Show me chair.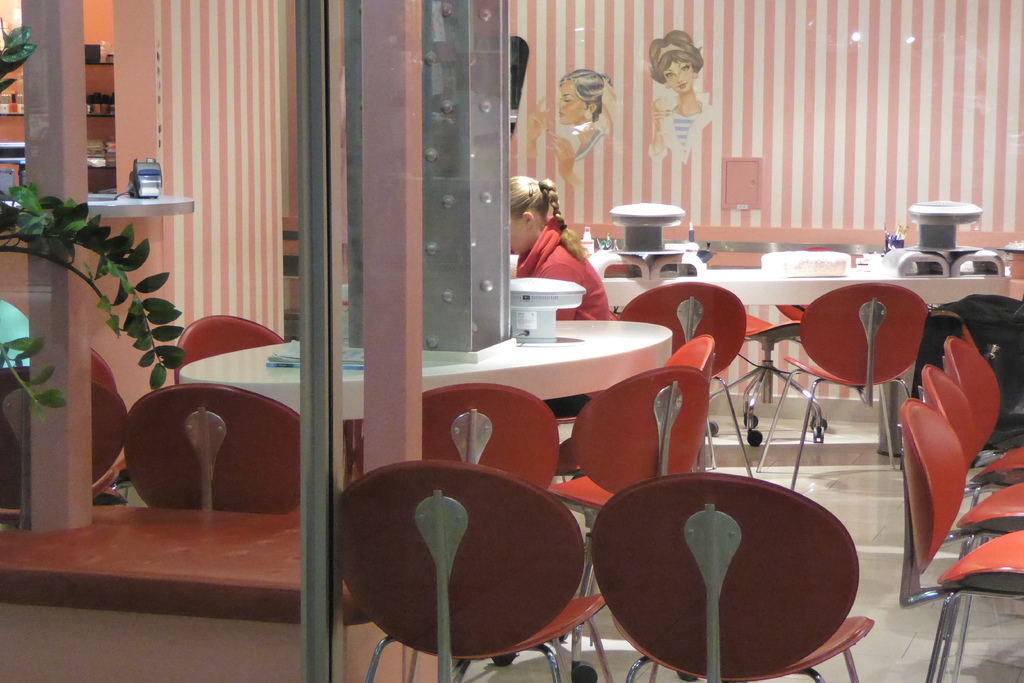
chair is here: crop(609, 282, 755, 471).
